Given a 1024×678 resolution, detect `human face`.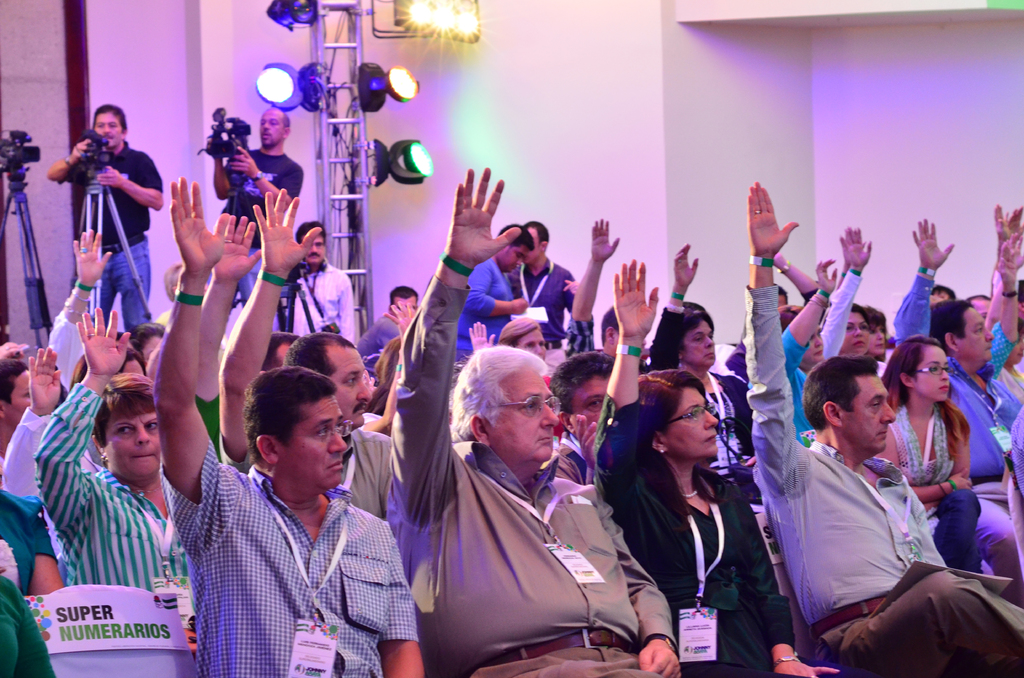
(956, 309, 996, 365).
